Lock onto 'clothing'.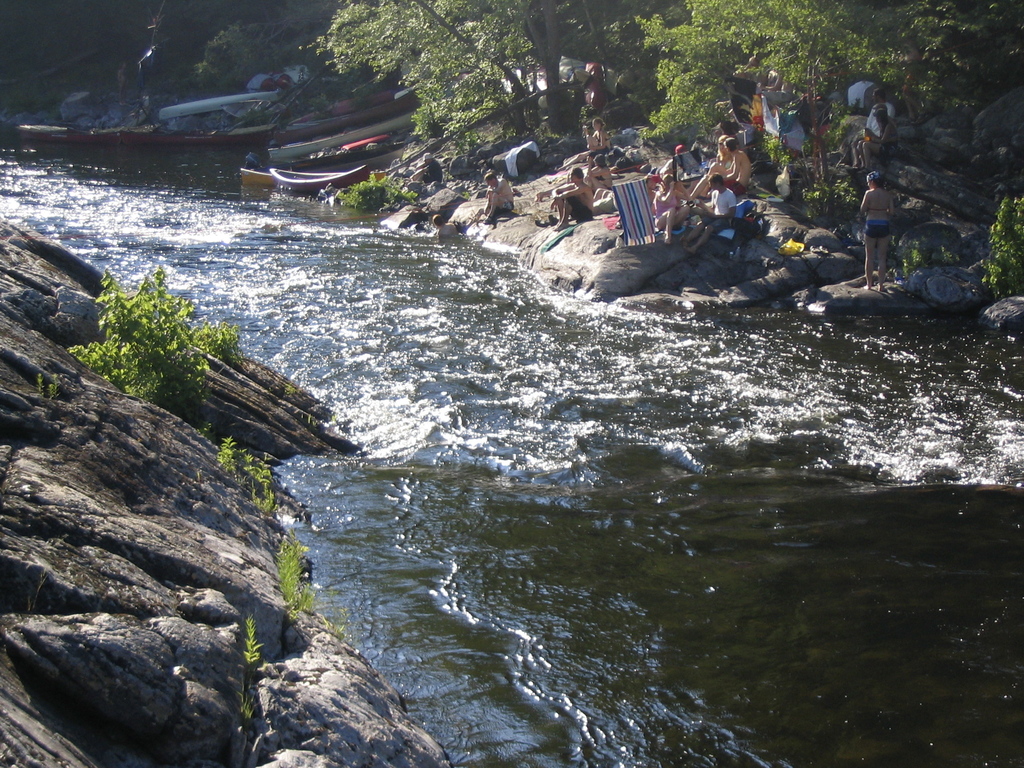
Locked: (x1=495, y1=198, x2=515, y2=211).
